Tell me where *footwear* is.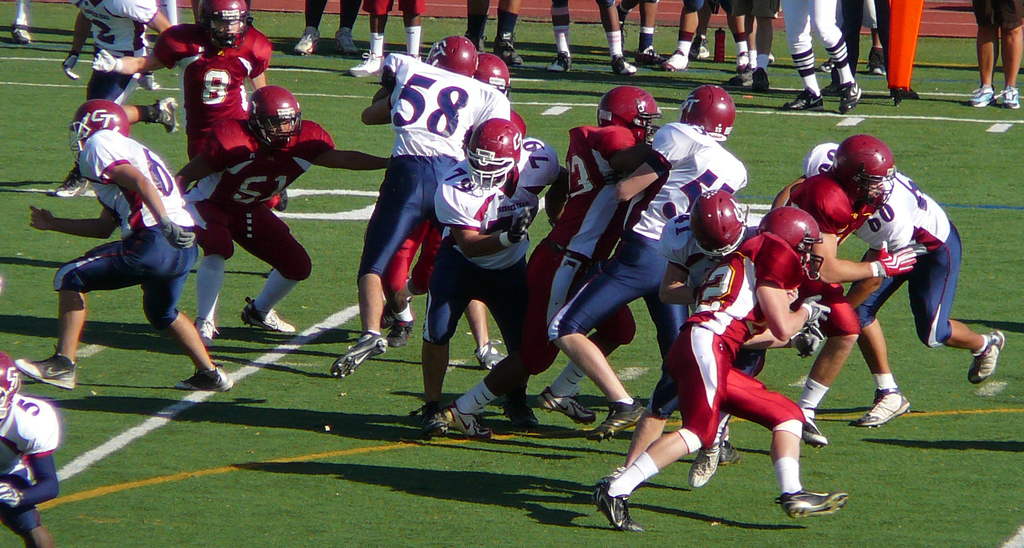
*footwear* is at 591/394/650/443.
